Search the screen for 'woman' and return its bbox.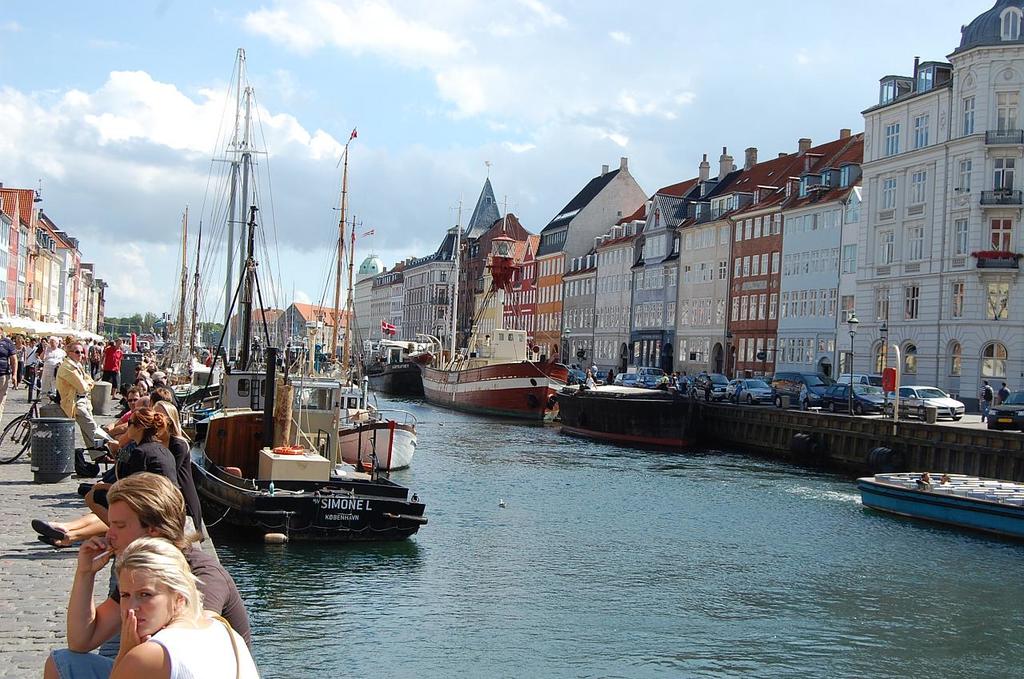
Found: [935, 474, 951, 486].
